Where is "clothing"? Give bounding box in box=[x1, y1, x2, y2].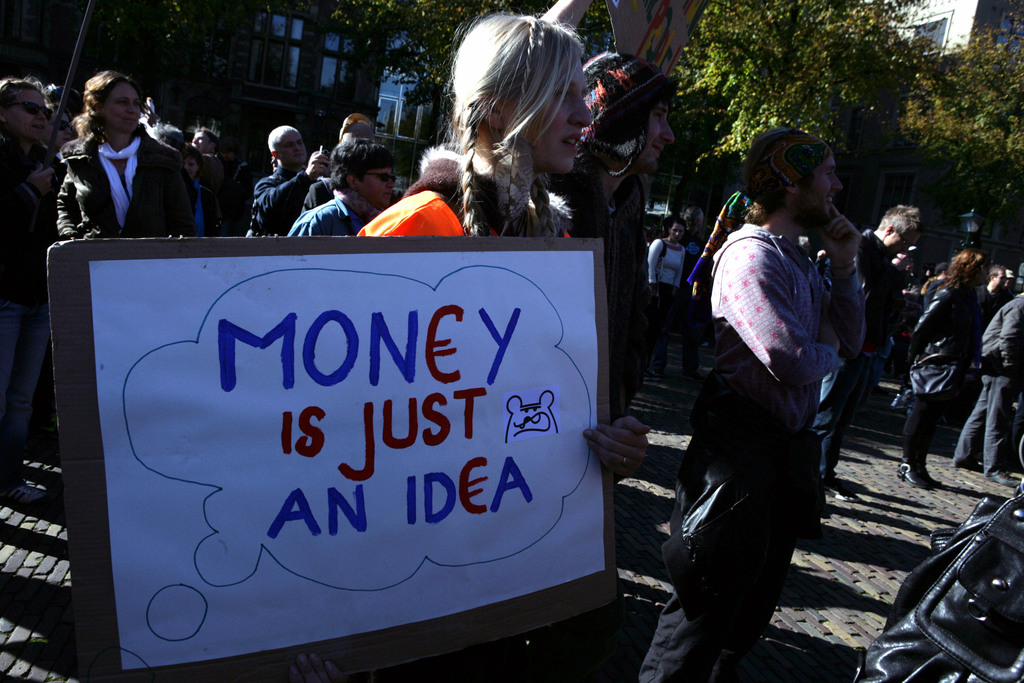
box=[344, 160, 583, 251].
